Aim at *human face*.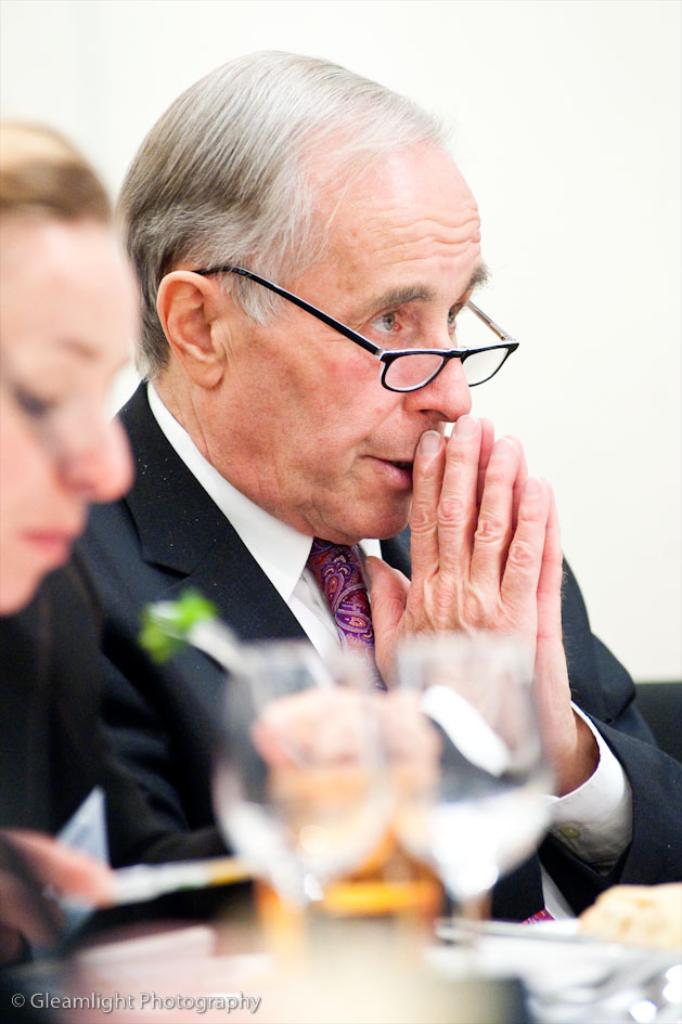
Aimed at select_region(0, 225, 137, 611).
